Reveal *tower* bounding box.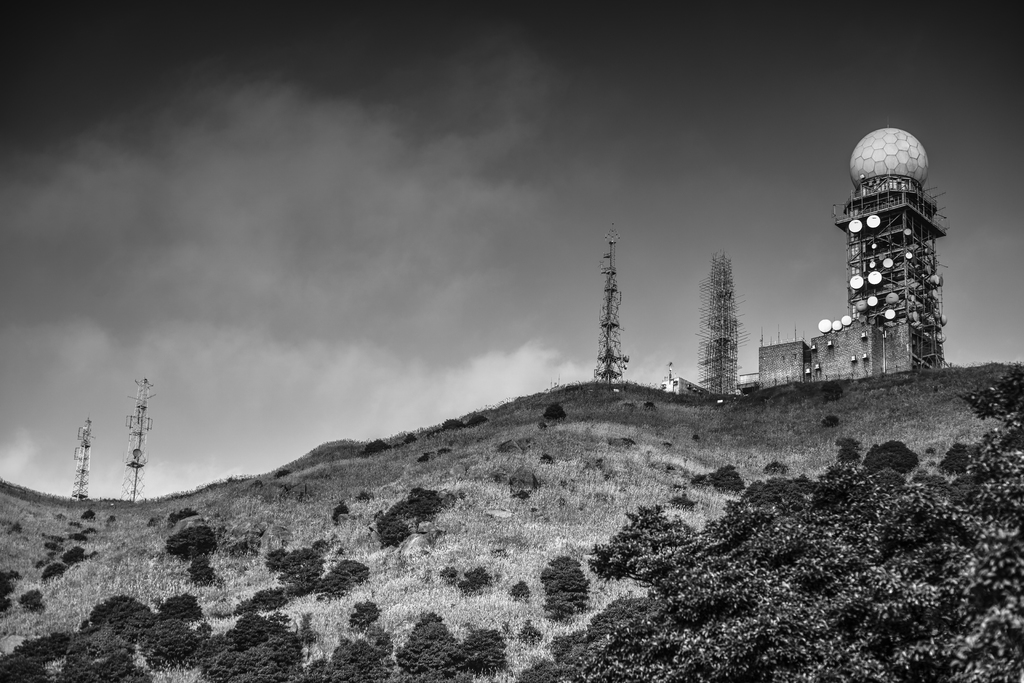
Revealed: (598,238,620,381).
